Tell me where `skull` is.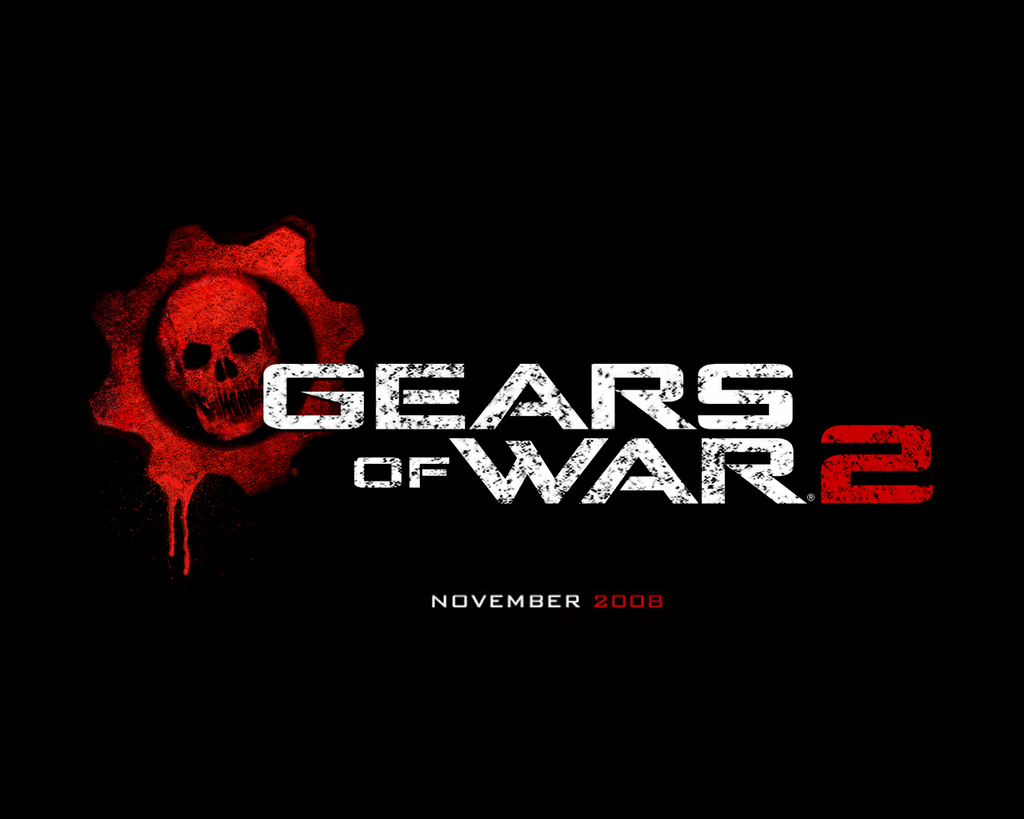
`skull` is at select_region(158, 272, 278, 437).
